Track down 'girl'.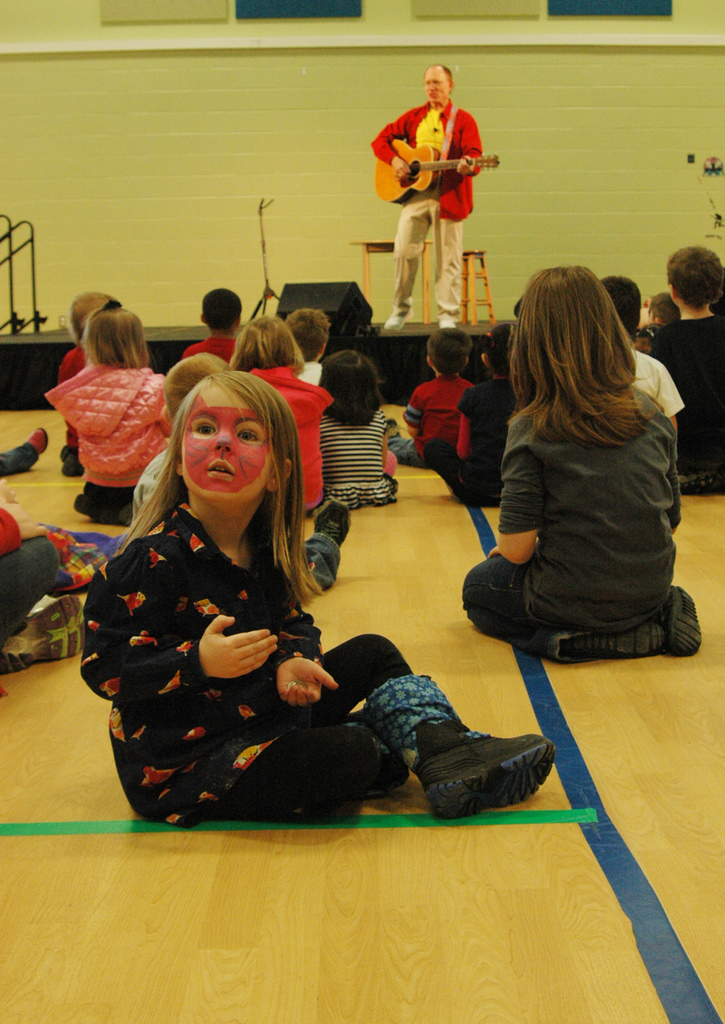
Tracked to [x1=82, y1=332, x2=498, y2=836].
